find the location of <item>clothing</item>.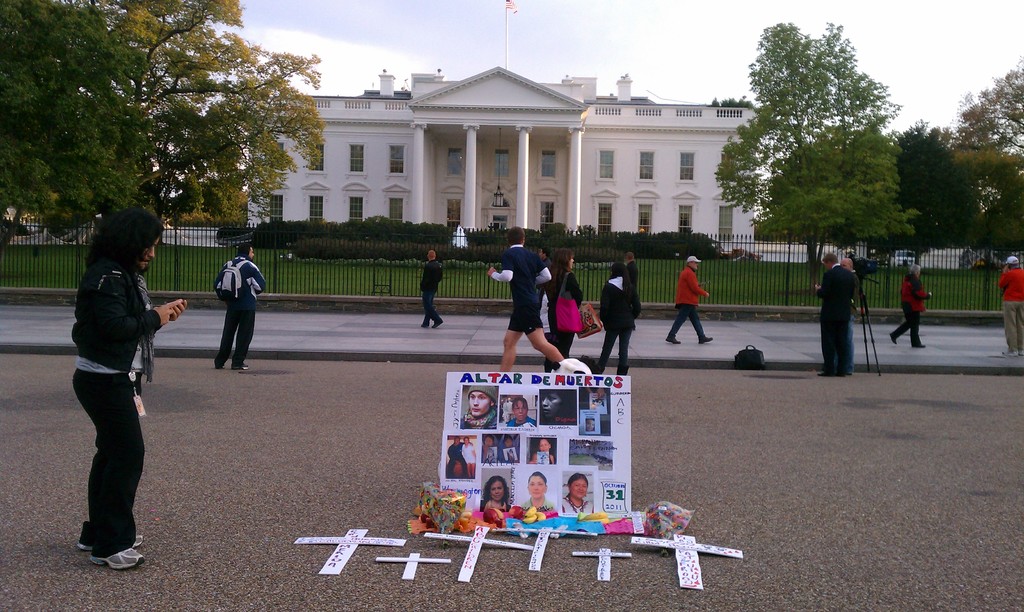
Location: x1=463, y1=441, x2=474, y2=467.
